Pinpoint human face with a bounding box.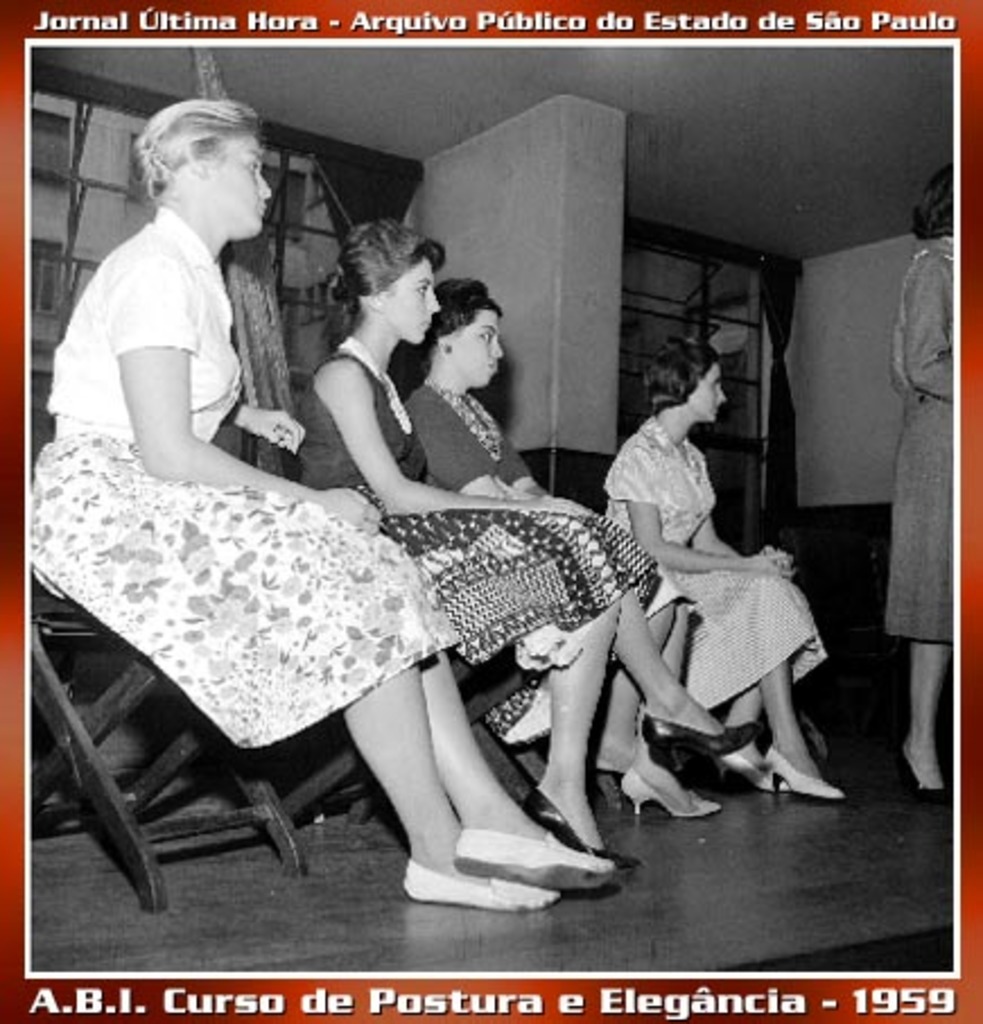
crop(208, 133, 267, 233).
